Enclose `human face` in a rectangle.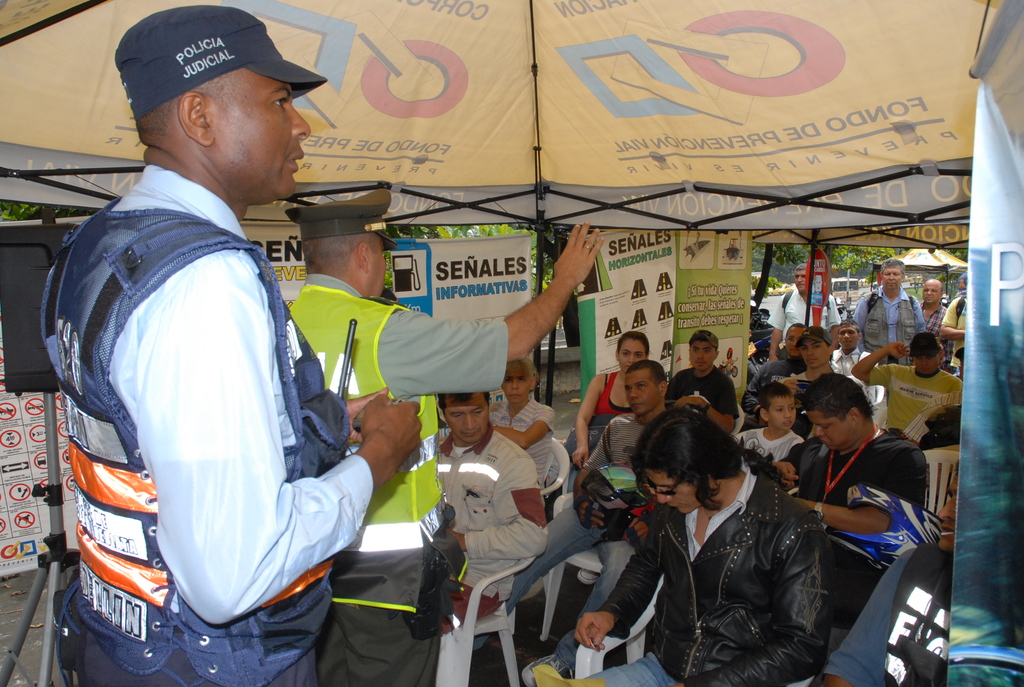
[left=792, top=268, right=806, bottom=290].
